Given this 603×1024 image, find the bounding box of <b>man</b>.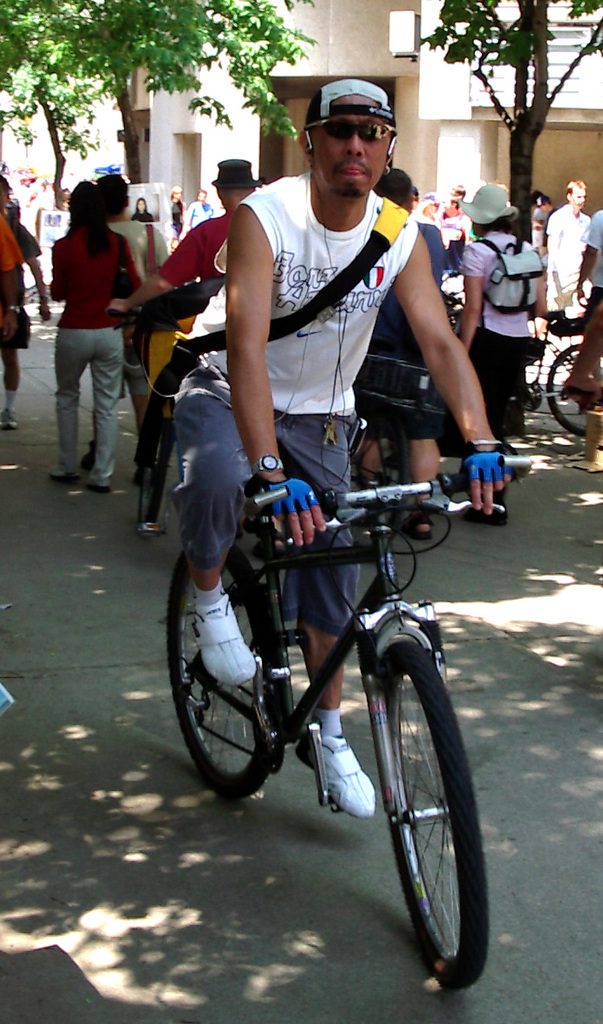
{"left": 0, "top": 217, "right": 22, "bottom": 342}.
